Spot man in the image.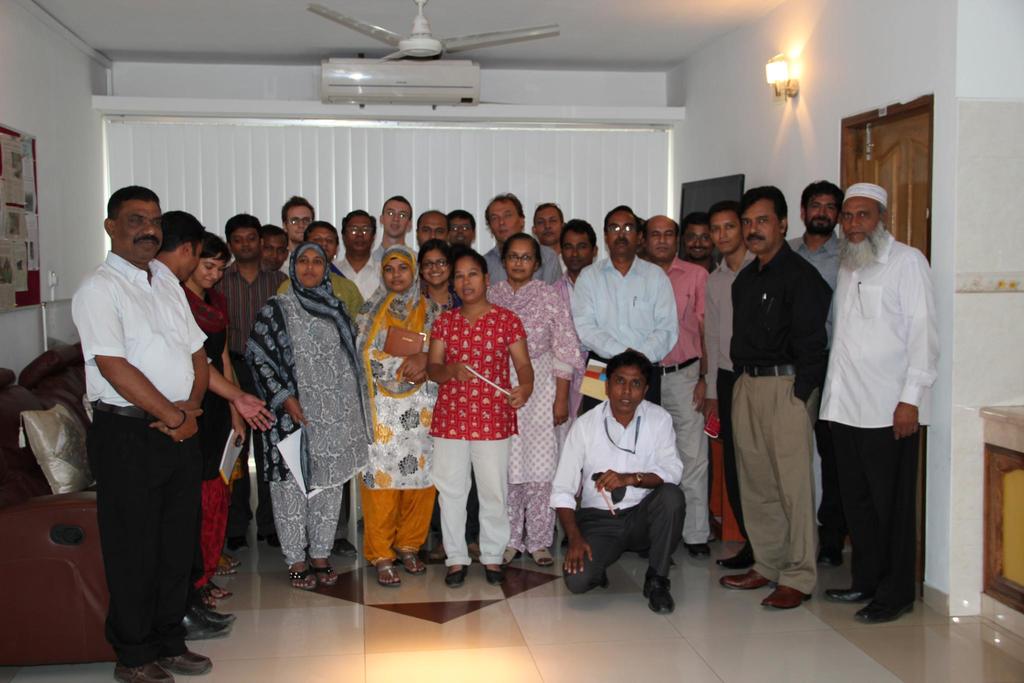
man found at left=72, top=183, right=225, bottom=682.
